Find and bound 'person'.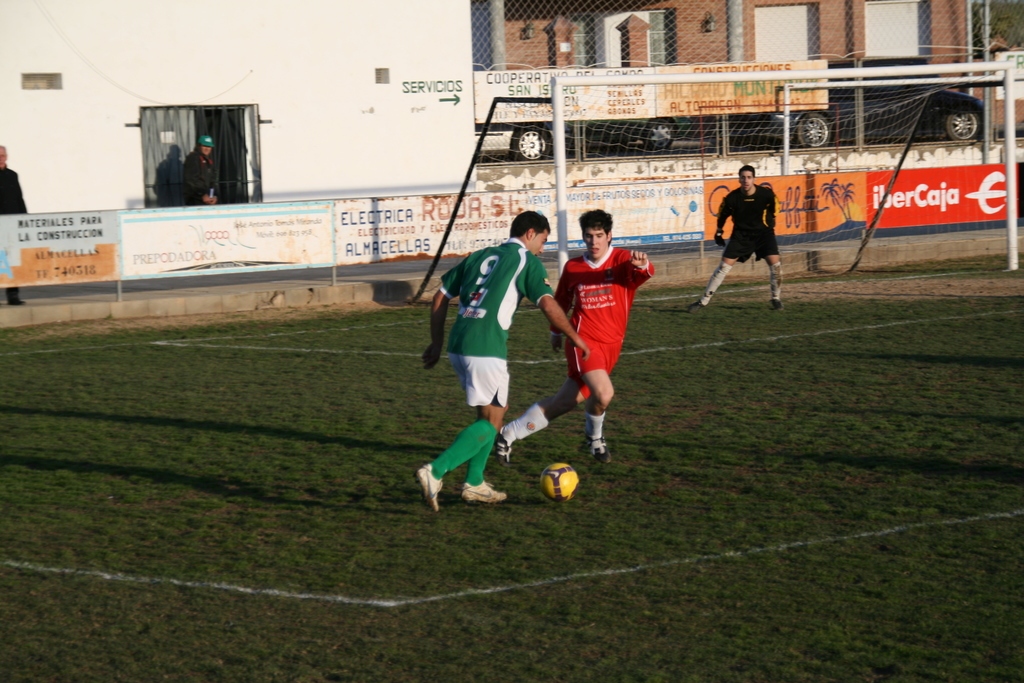
Bound: crop(177, 130, 221, 208).
